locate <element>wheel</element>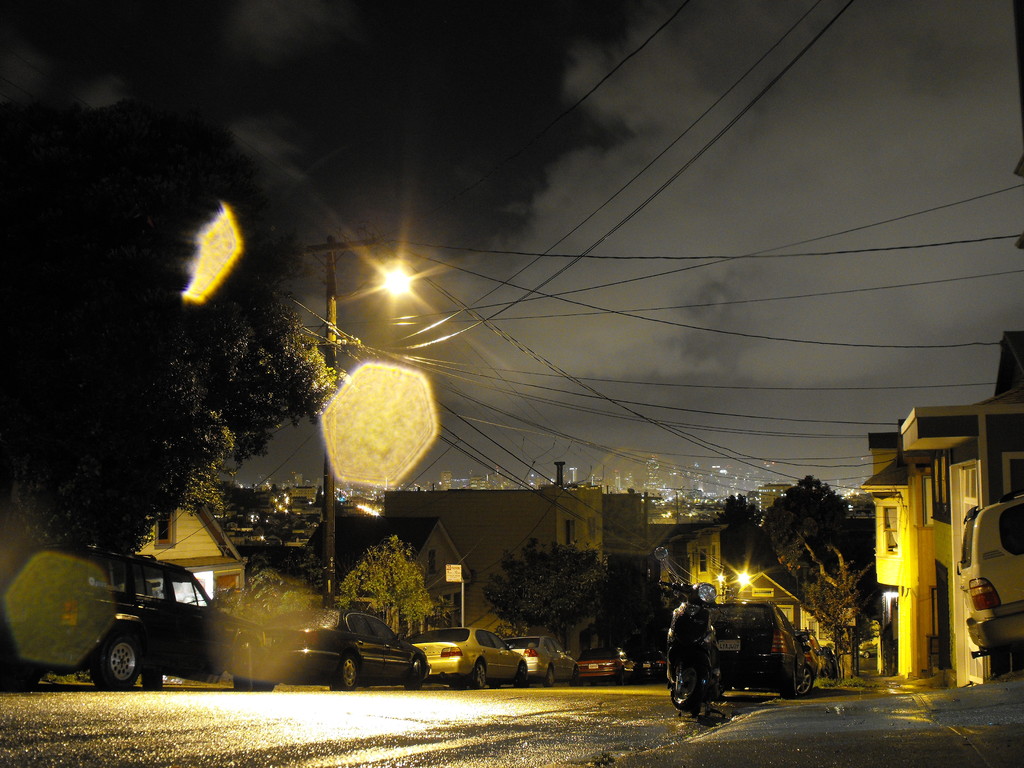
{"left": 781, "top": 671, "right": 796, "bottom": 699}
